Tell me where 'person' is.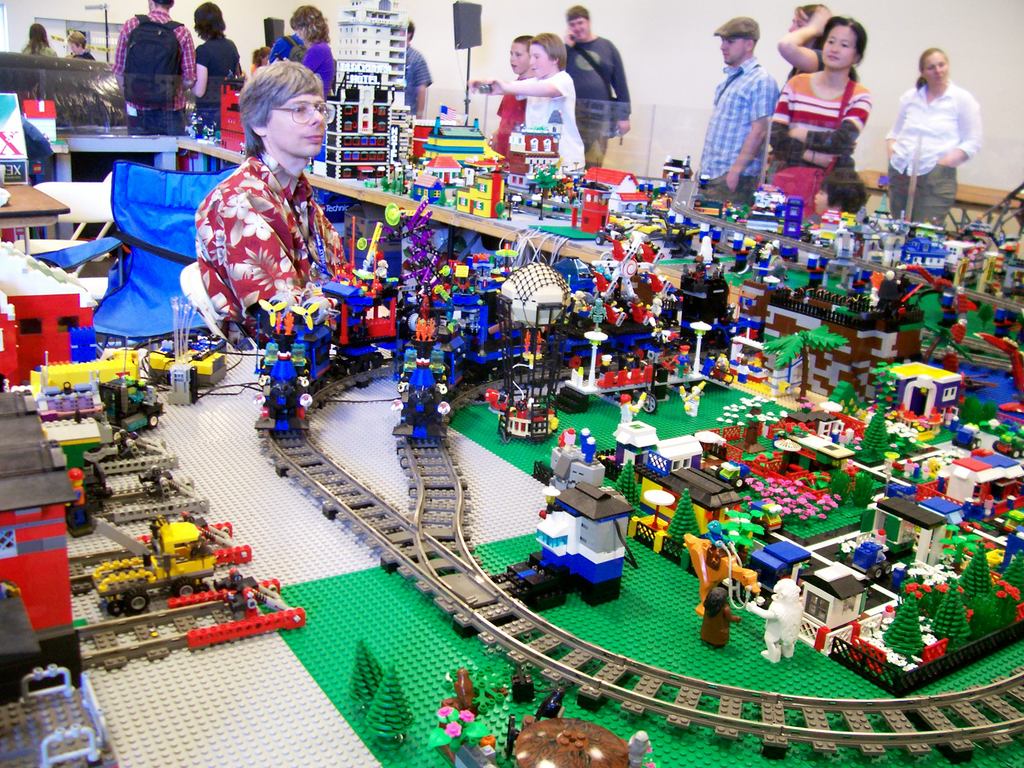
'person' is at (61, 27, 94, 64).
